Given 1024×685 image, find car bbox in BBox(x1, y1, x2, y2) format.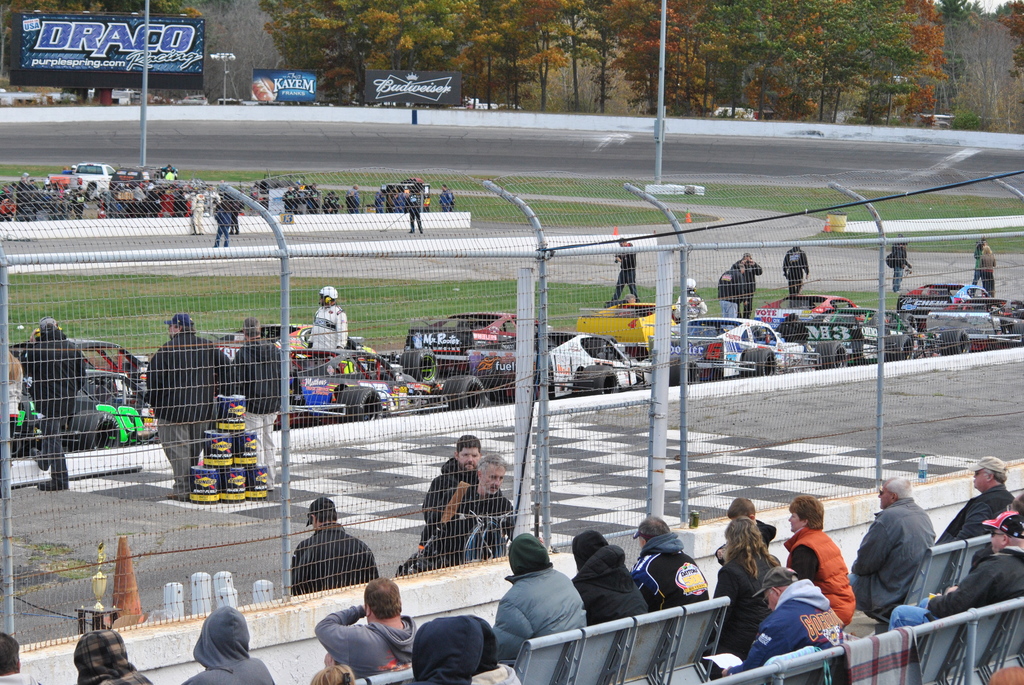
BBox(405, 310, 547, 377).
